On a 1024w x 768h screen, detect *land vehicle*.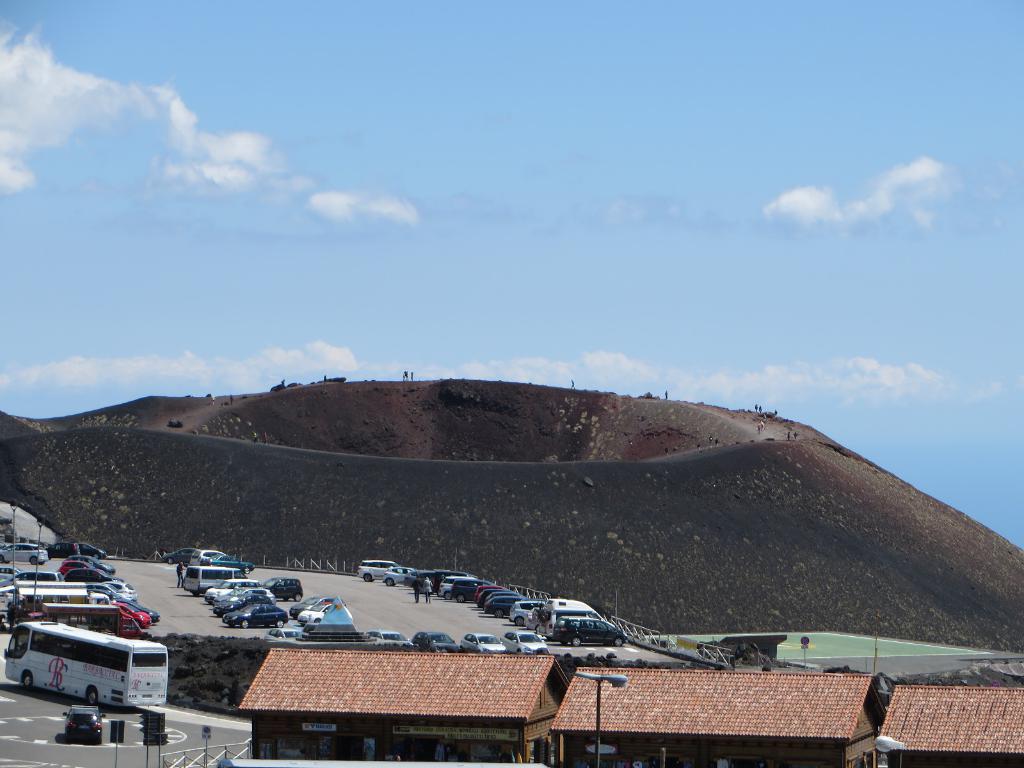
360,625,412,643.
